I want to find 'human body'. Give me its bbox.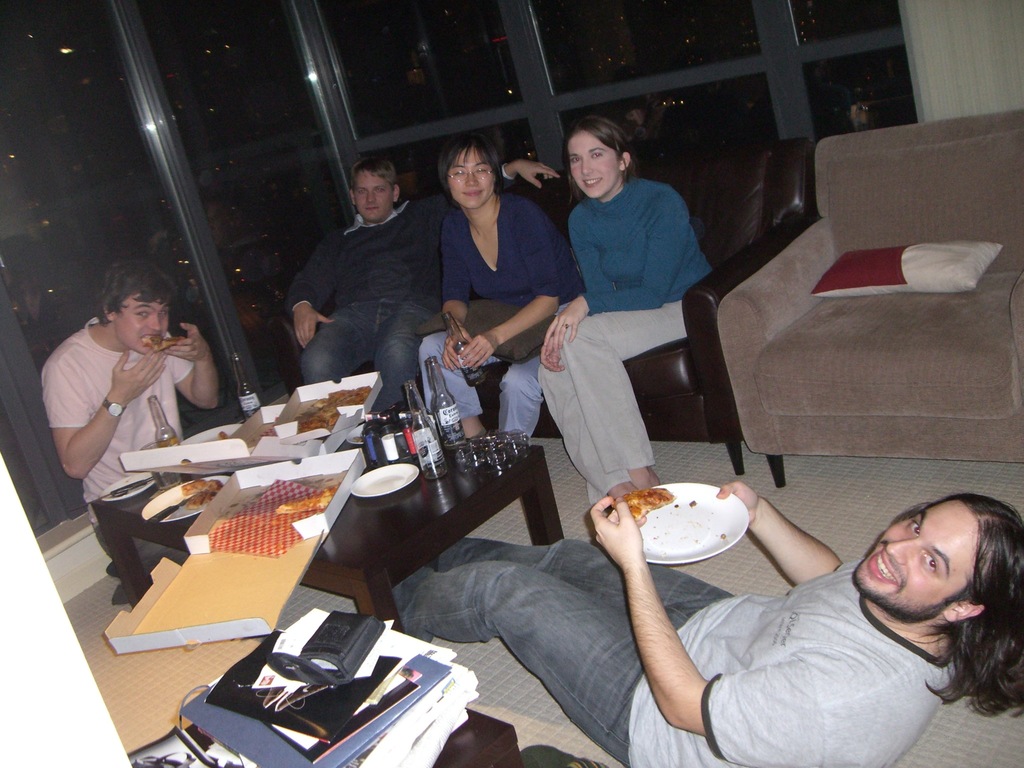
box(540, 111, 714, 504).
